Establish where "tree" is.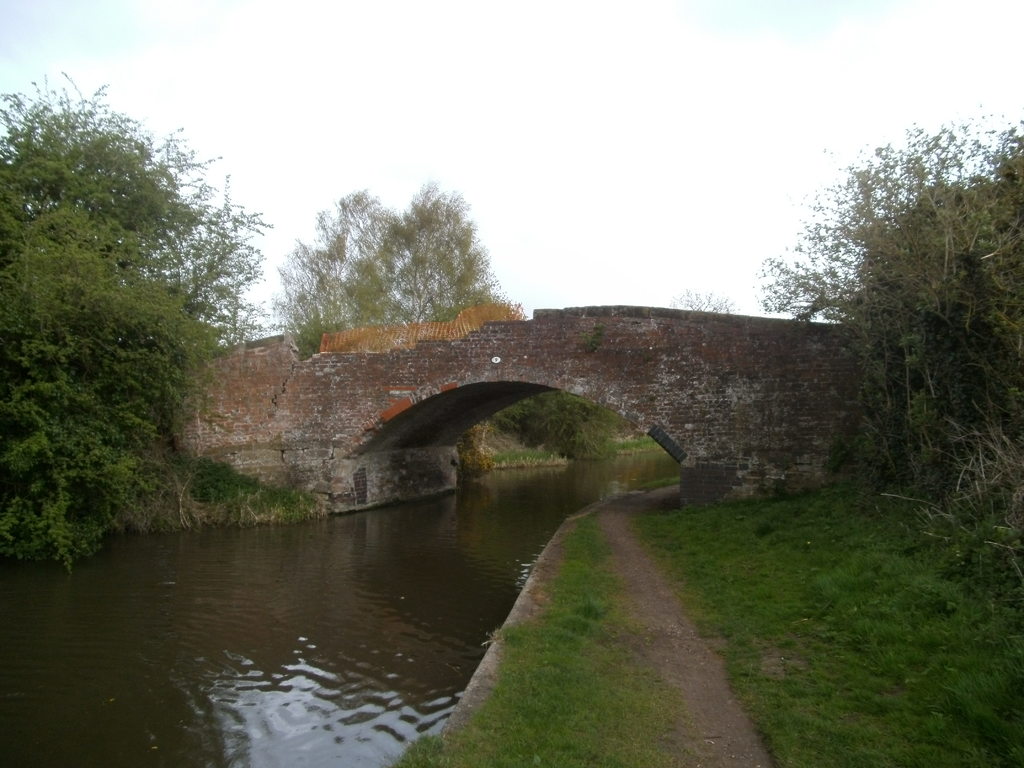
Established at 671,285,732,315.
